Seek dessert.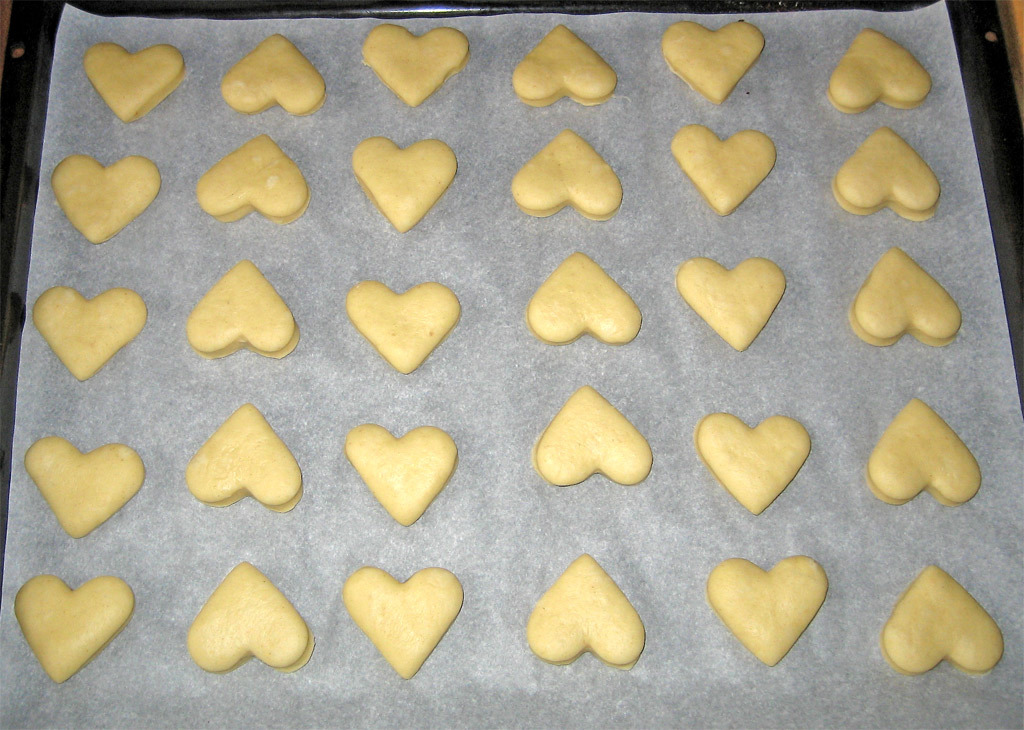
(left=531, top=385, right=658, bottom=485).
